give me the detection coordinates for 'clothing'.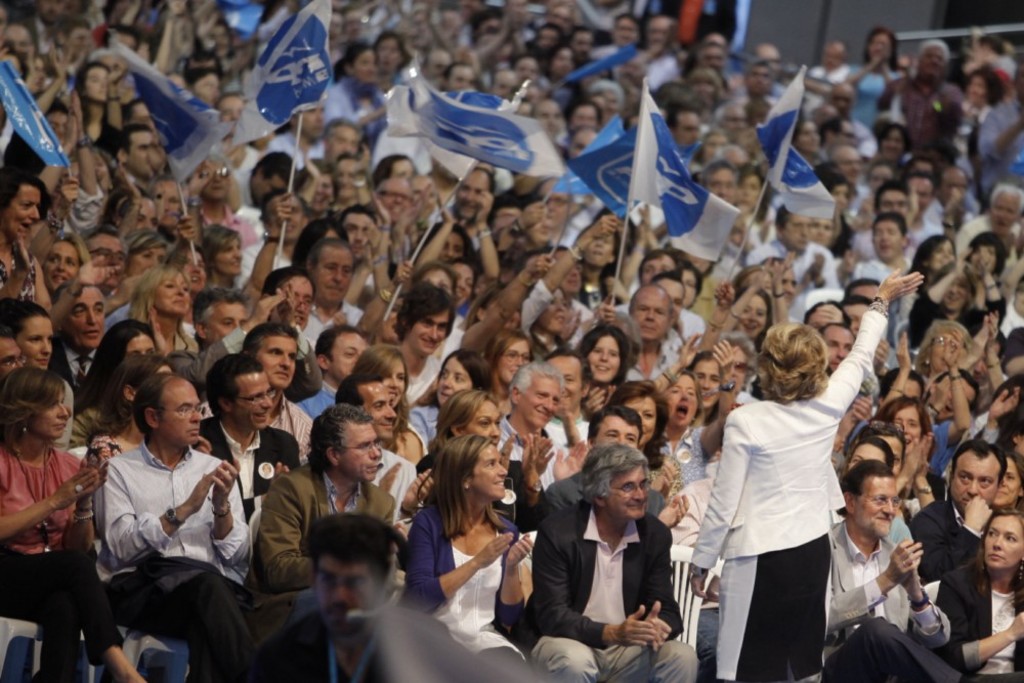
515:499:699:682.
